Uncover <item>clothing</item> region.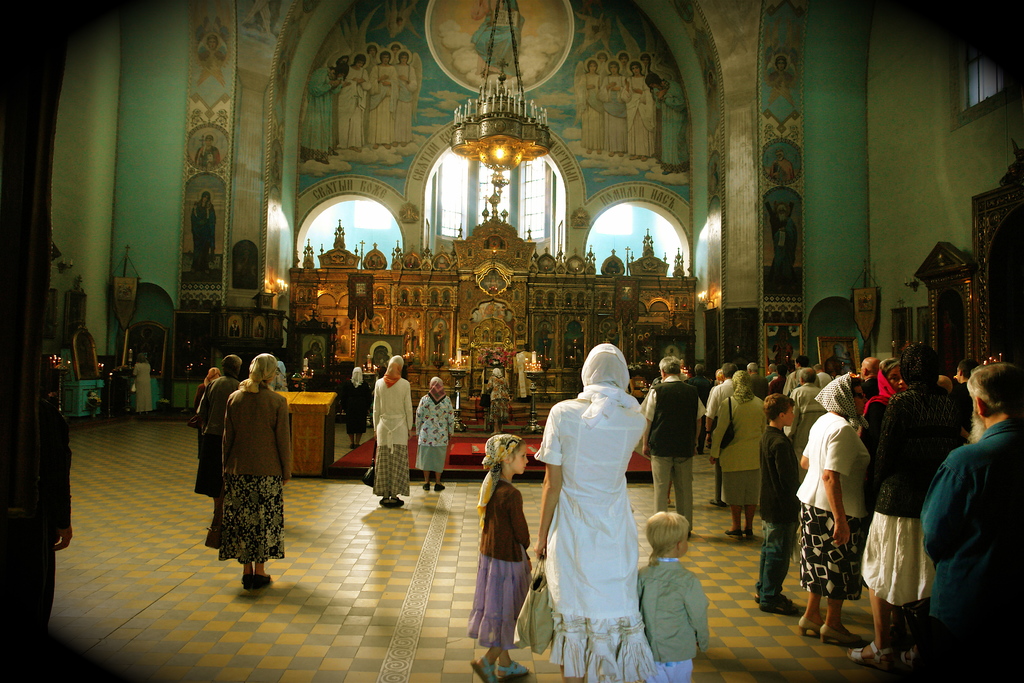
Uncovered: BBox(773, 373, 783, 391).
